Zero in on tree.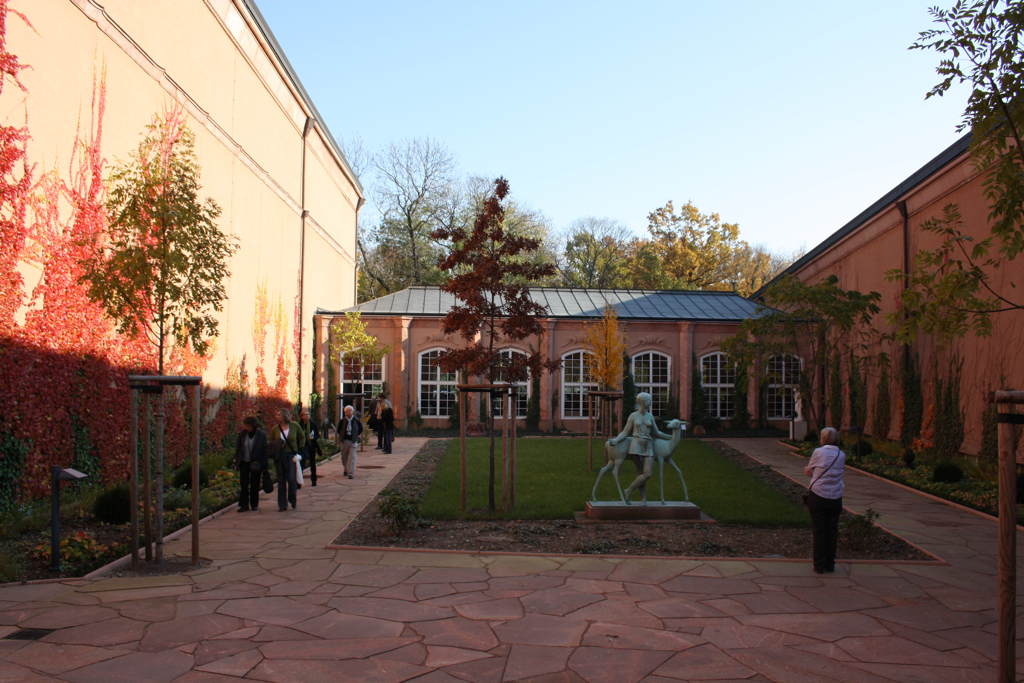
Zeroed in: bbox(355, 126, 553, 304).
